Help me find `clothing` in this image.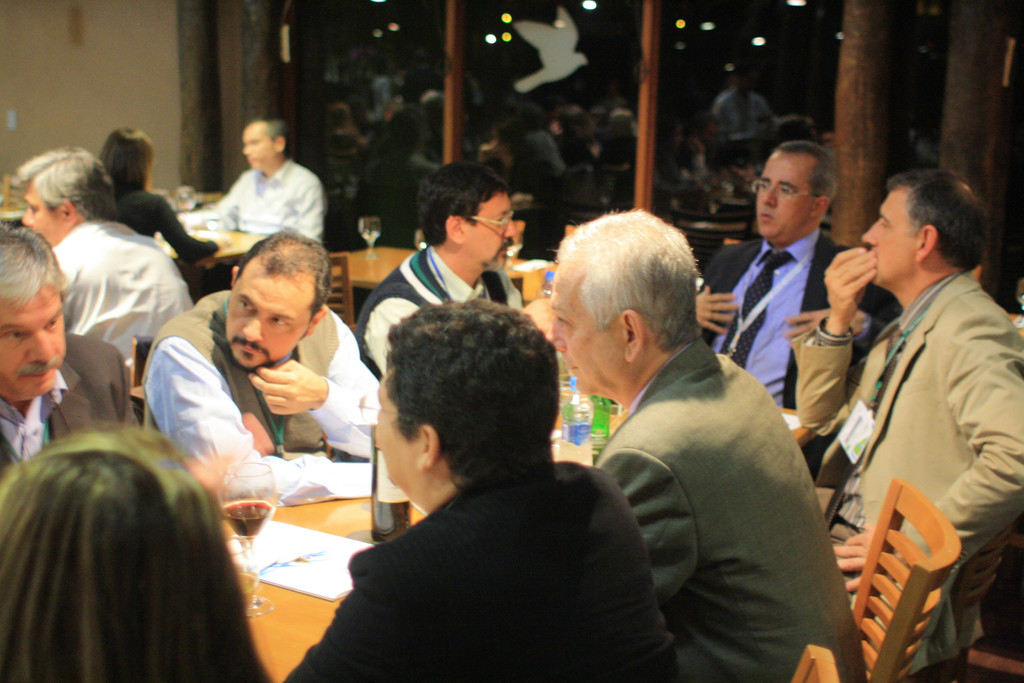
Found it: region(276, 468, 678, 682).
